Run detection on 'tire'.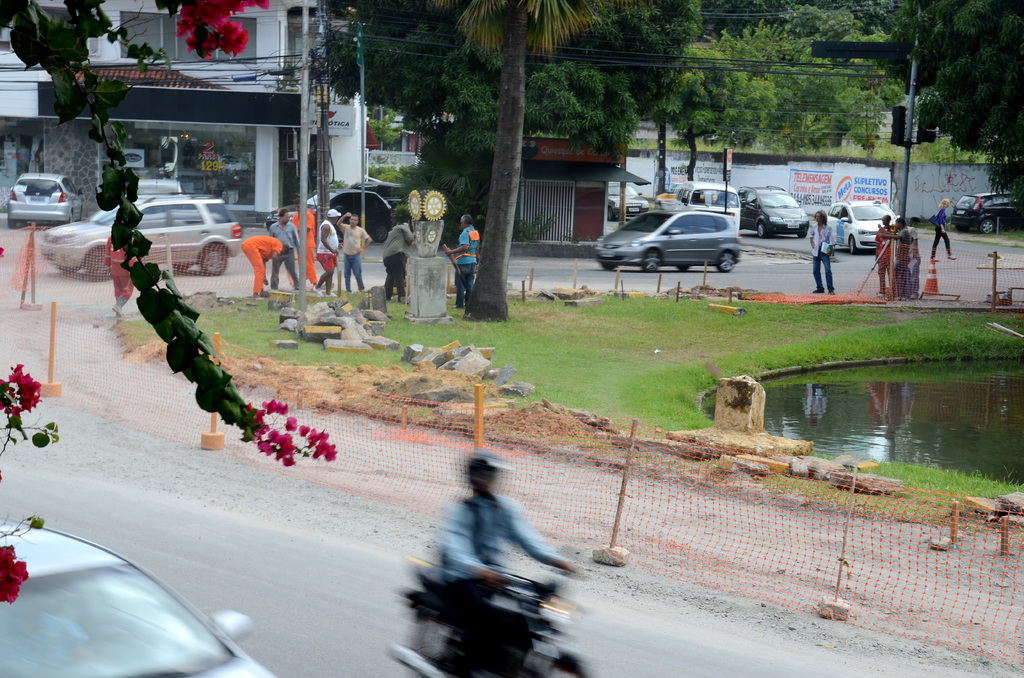
Result: (979,216,996,236).
